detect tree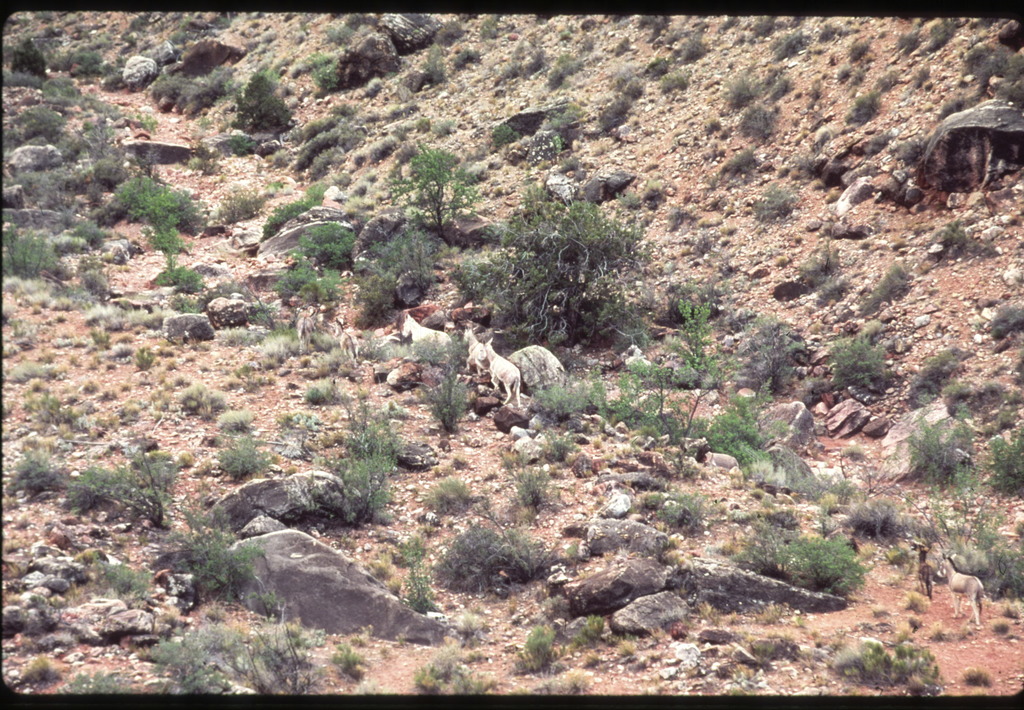
{"x1": 676, "y1": 295, "x2": 714, "y2": 366}
